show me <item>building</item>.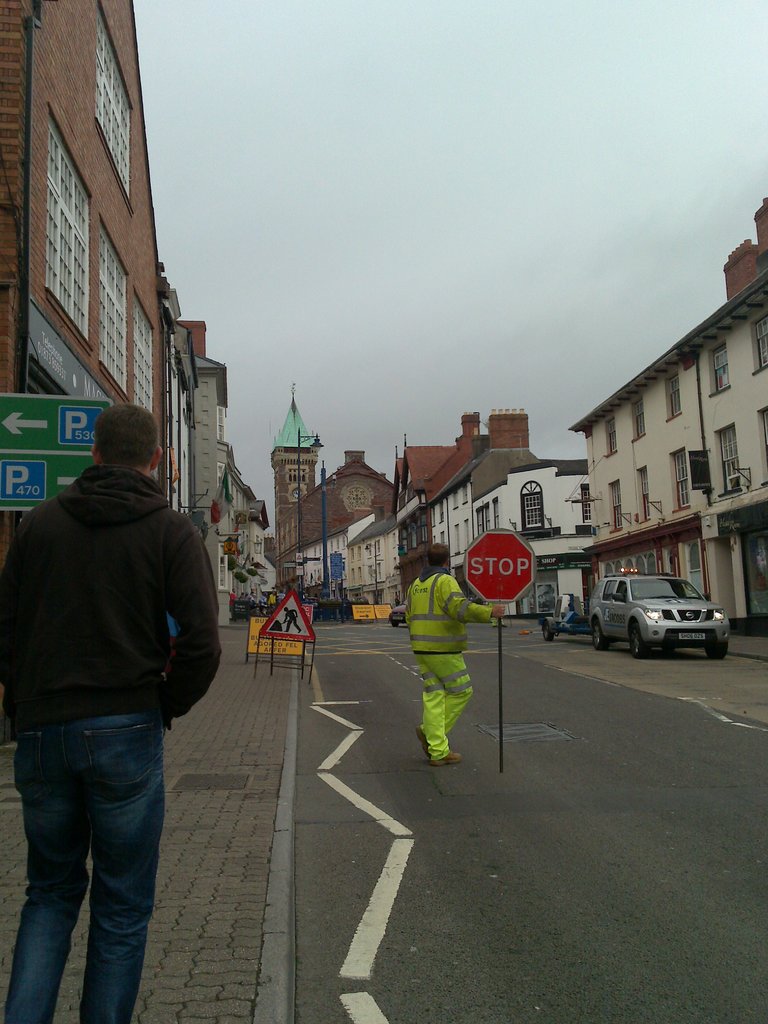
<item>building</item> is here: select_region(1, 0, 257, 626).
